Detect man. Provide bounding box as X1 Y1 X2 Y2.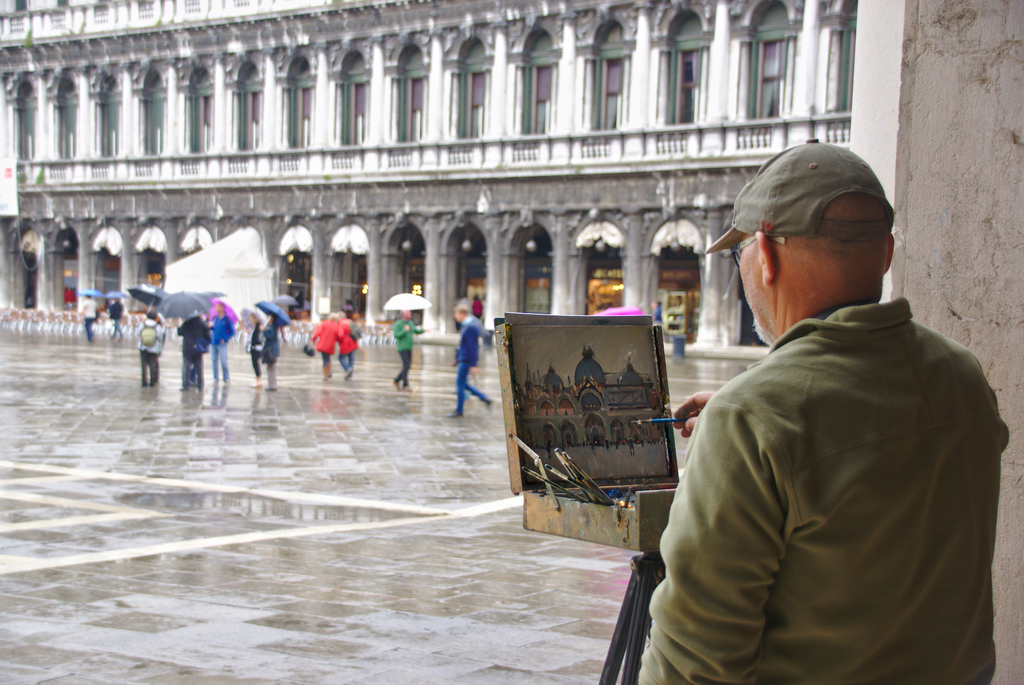
395 309 426 390.
